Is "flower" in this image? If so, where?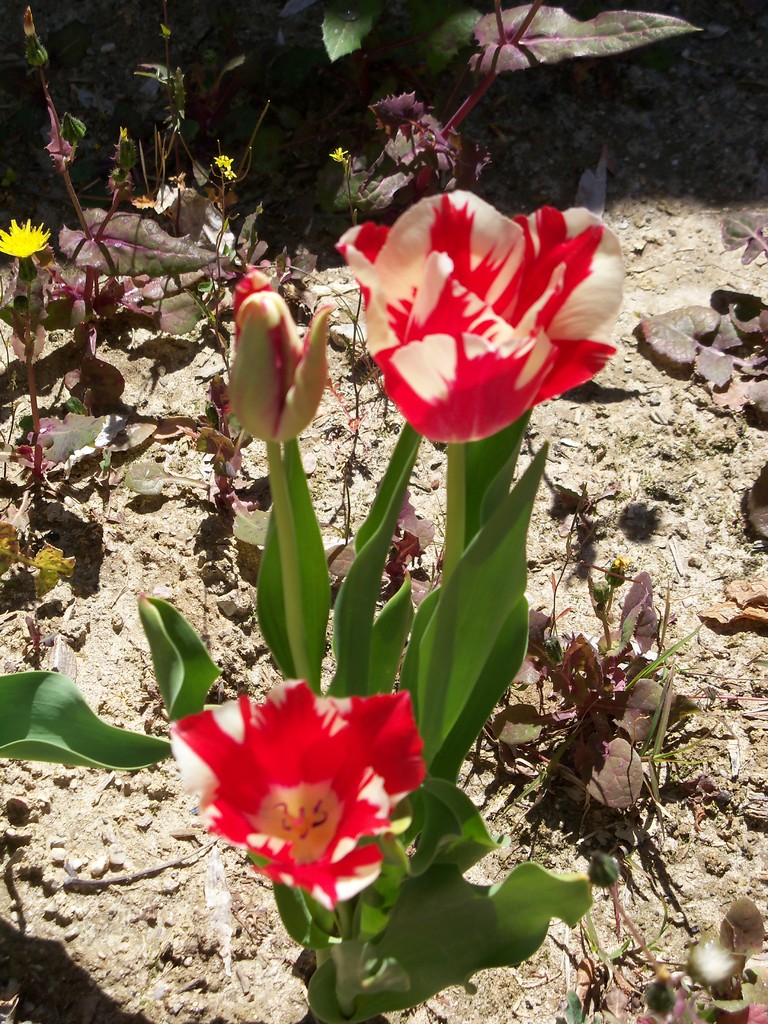
Yes, at x1=0, y1=218, x2=52, y2=253.
